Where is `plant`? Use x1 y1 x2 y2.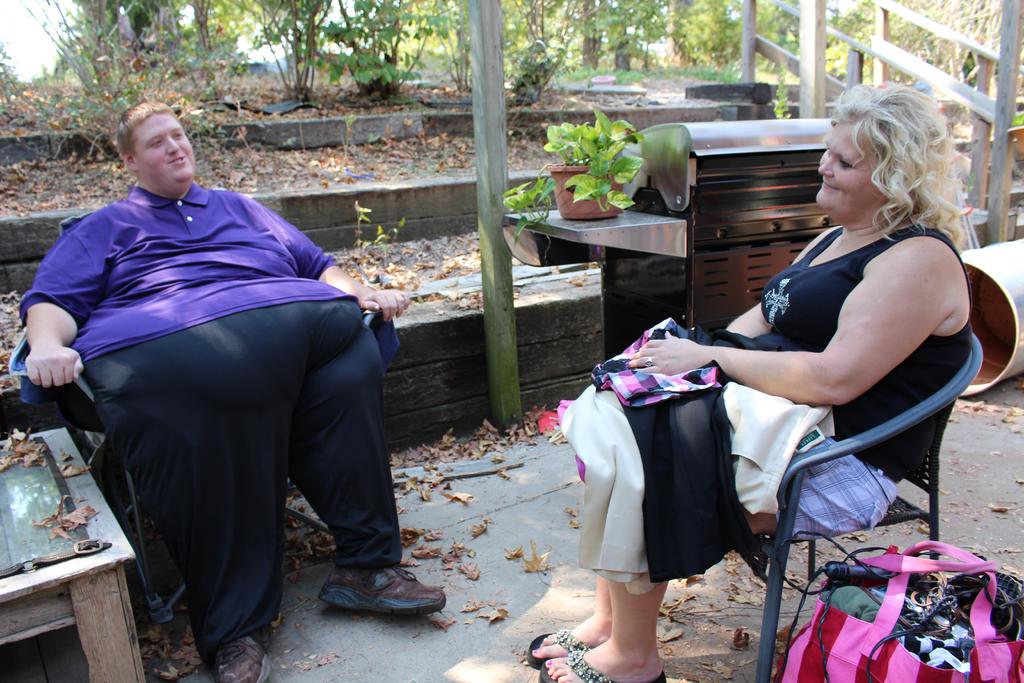
502 173 564 240.
